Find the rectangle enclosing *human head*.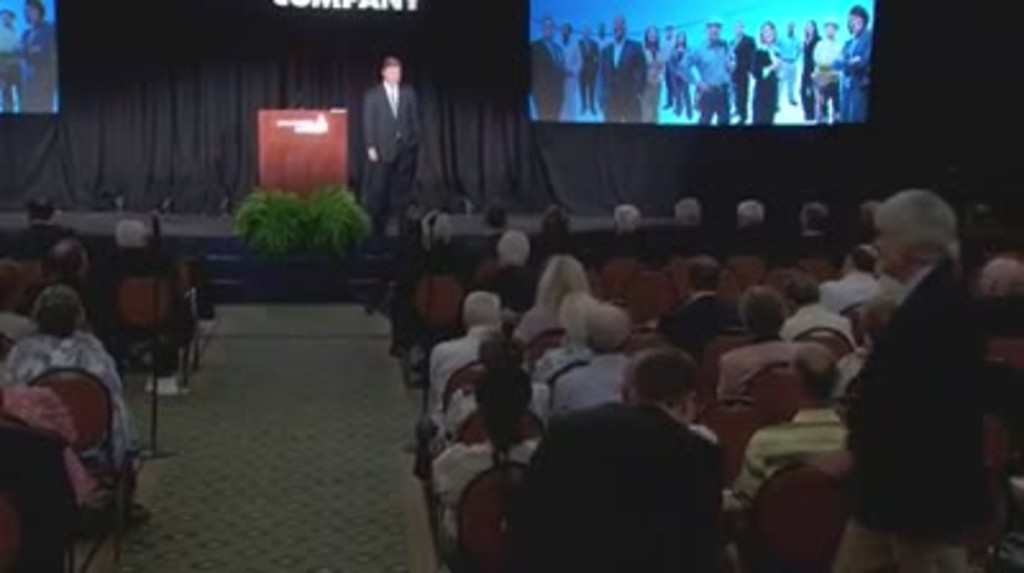
pyautogui.locateOnScreen(31, 197, 54, 225).
